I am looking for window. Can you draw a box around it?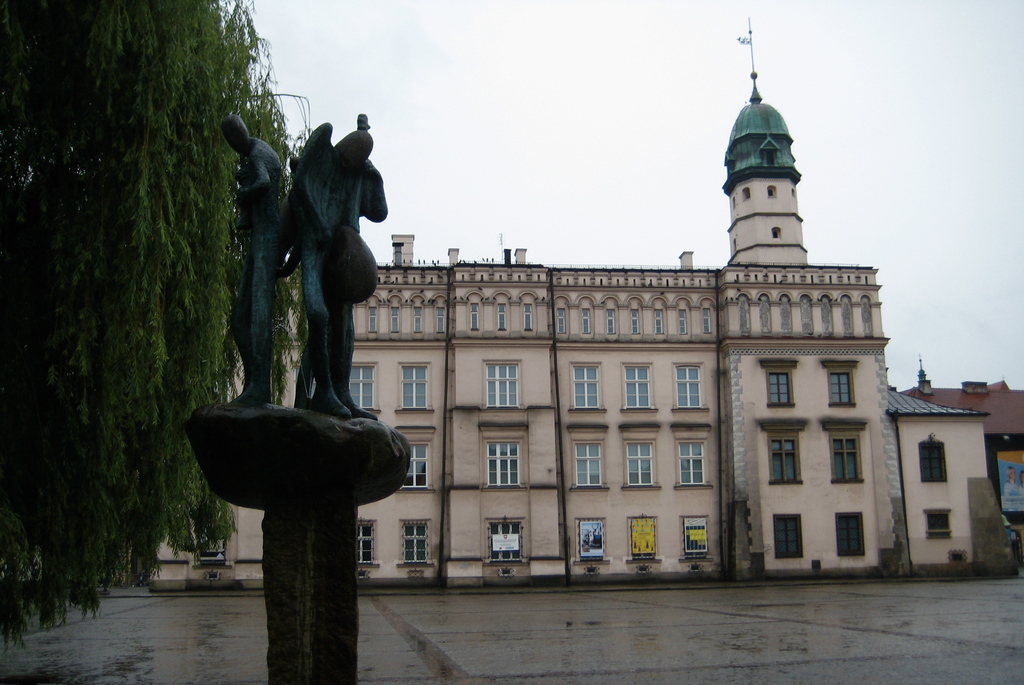
Sure, the bounding box is left=572, top=367, right=598, bottom=411.
